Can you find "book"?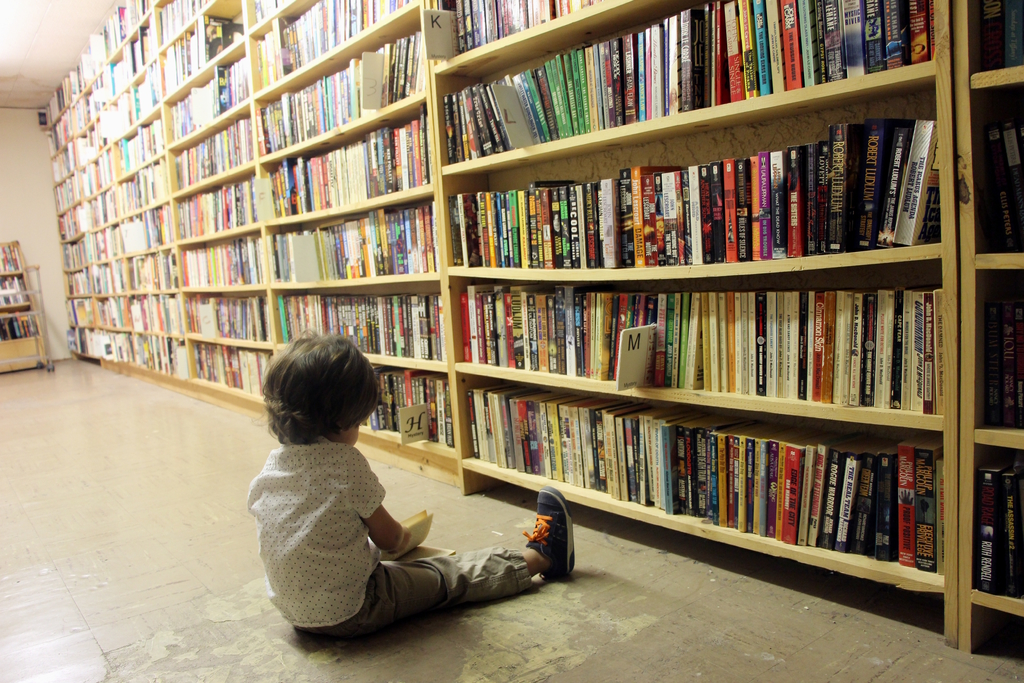
Yes, bounding box: {"x1": 965, "y1": 450, "x2": 1000, "y2": 596}.
